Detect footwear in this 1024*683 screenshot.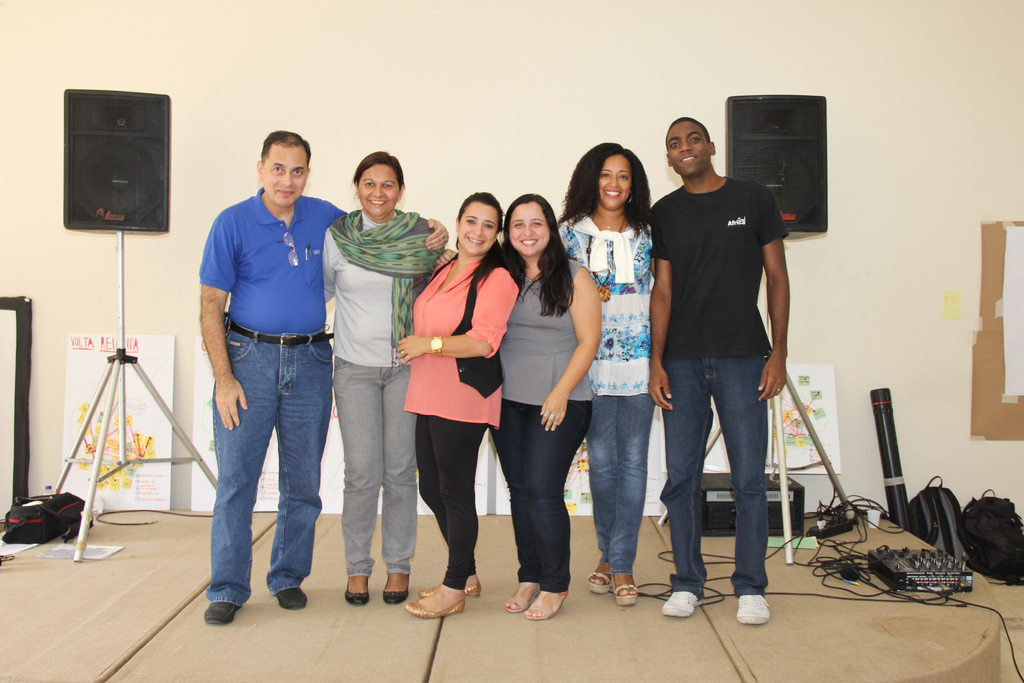
Detection: (x1=419, y1=582, x2=481, y2=596).
